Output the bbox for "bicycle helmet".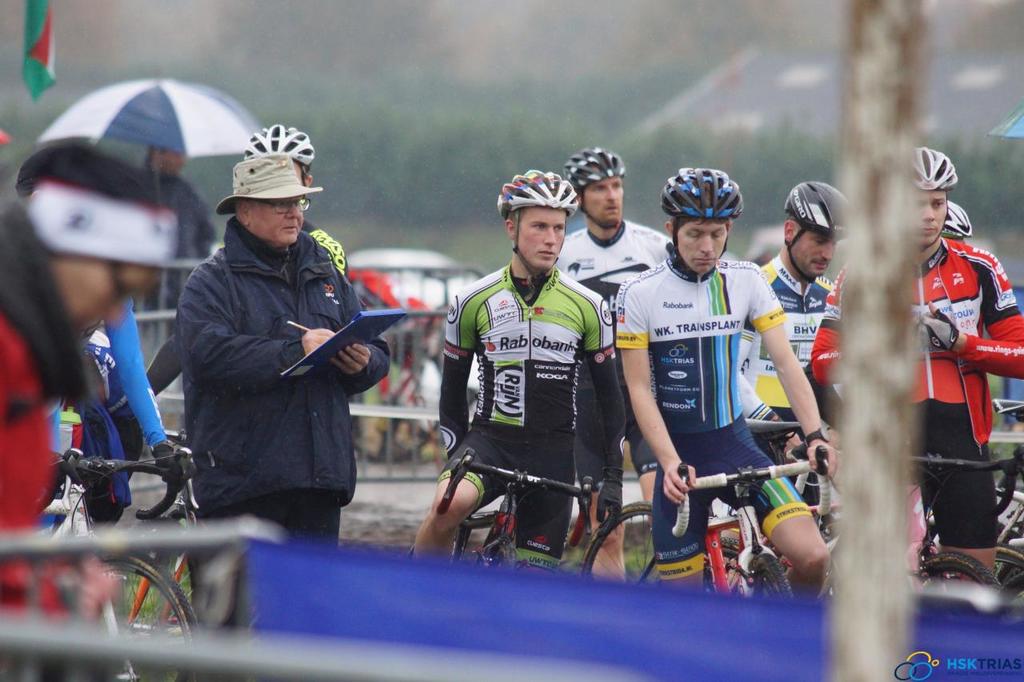
box=[649, 162, 742, 220].
